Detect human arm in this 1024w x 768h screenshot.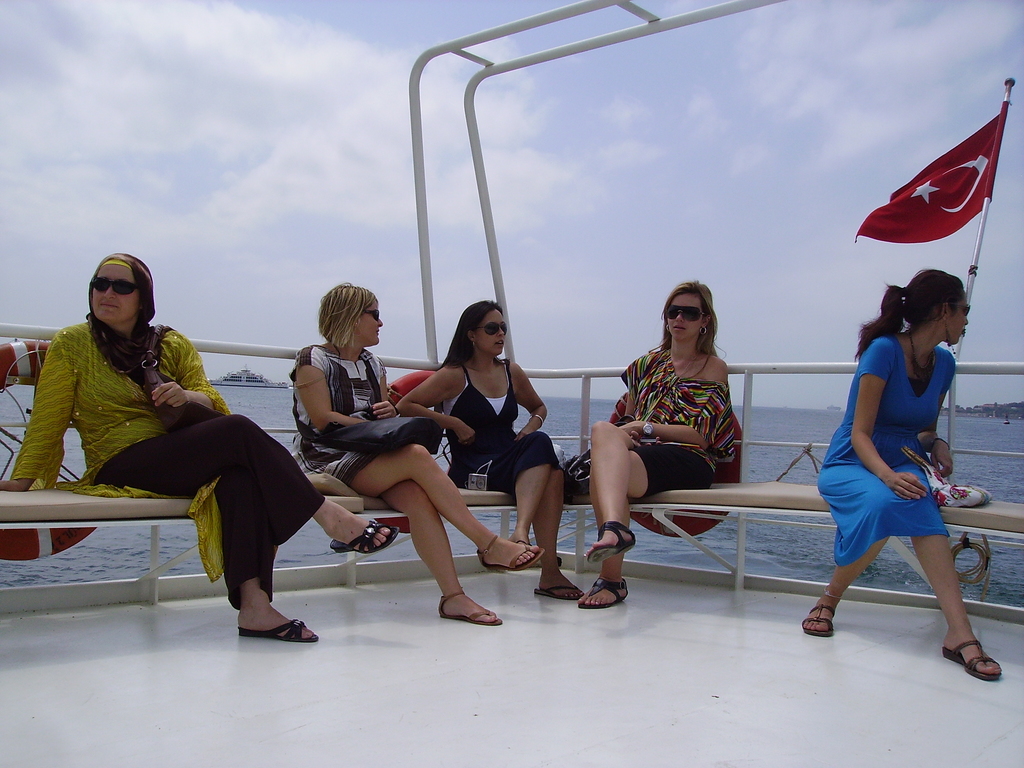
Detection: {"x1": 625, "y1": 386, "x2": 636, "y2": 418}.
